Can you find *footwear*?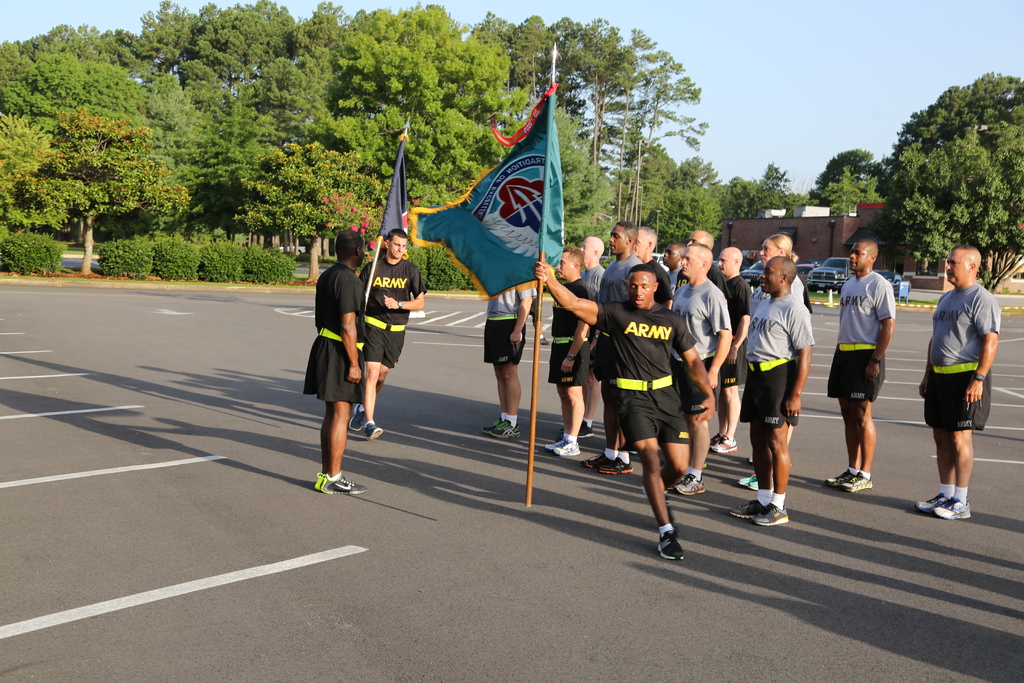
Yes, bounding box: select_region(554, 436, 580, 456).
